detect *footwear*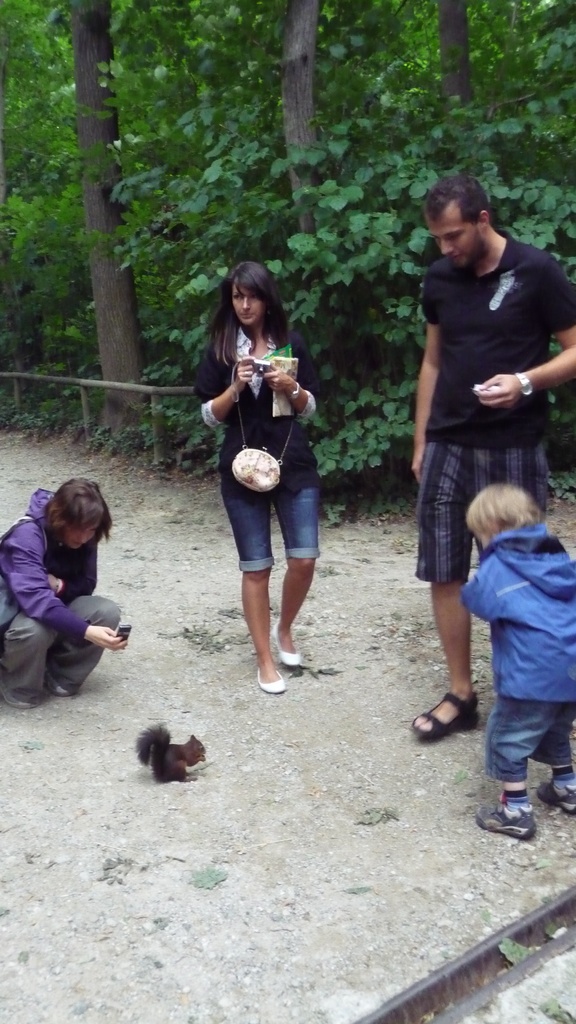
<box>410,686,480,742</box>
